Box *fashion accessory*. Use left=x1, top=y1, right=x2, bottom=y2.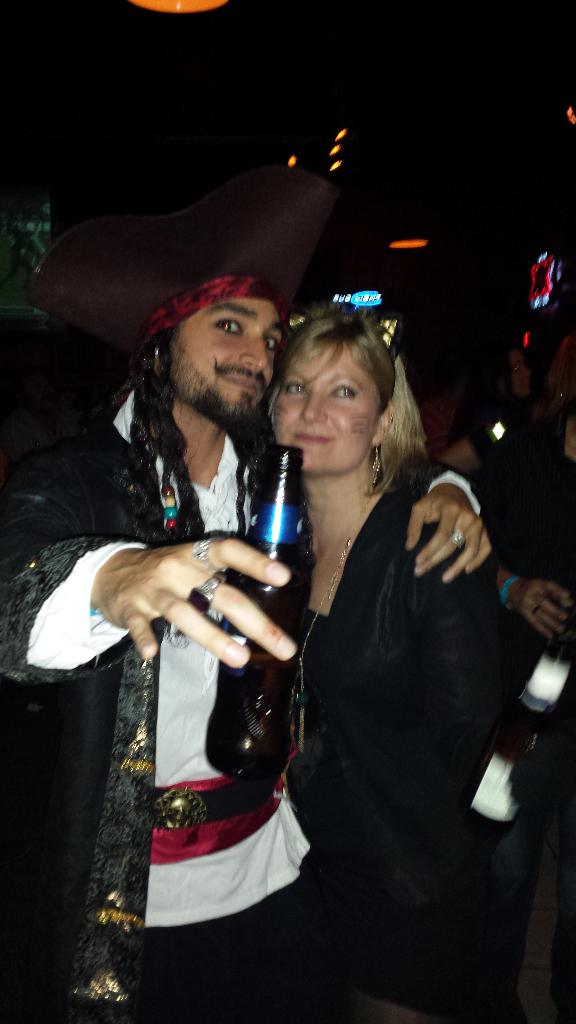
left=288, top=311, right=398, bottom=356.
